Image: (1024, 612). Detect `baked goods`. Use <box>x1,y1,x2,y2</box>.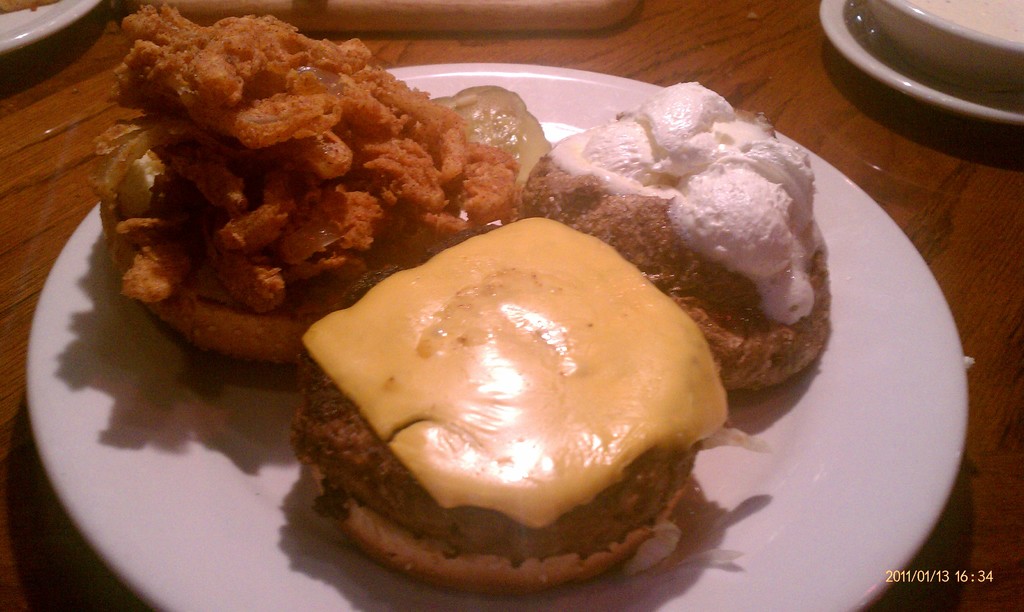
<box>81,0,523,360</box>.
